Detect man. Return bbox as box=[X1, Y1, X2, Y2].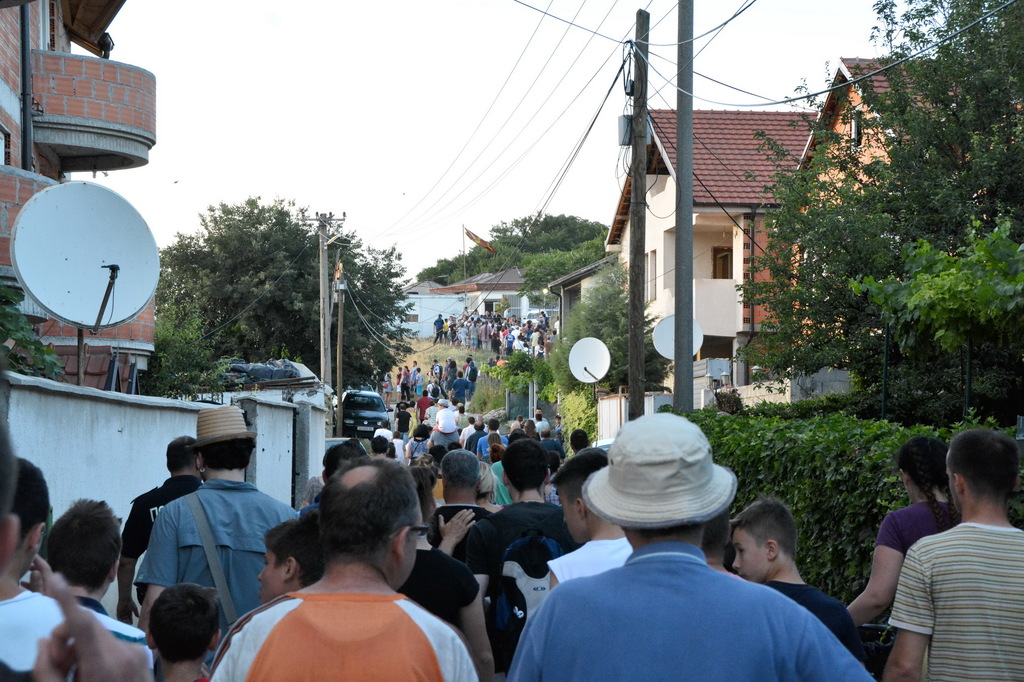
box=[111, 435, 205, 625].
